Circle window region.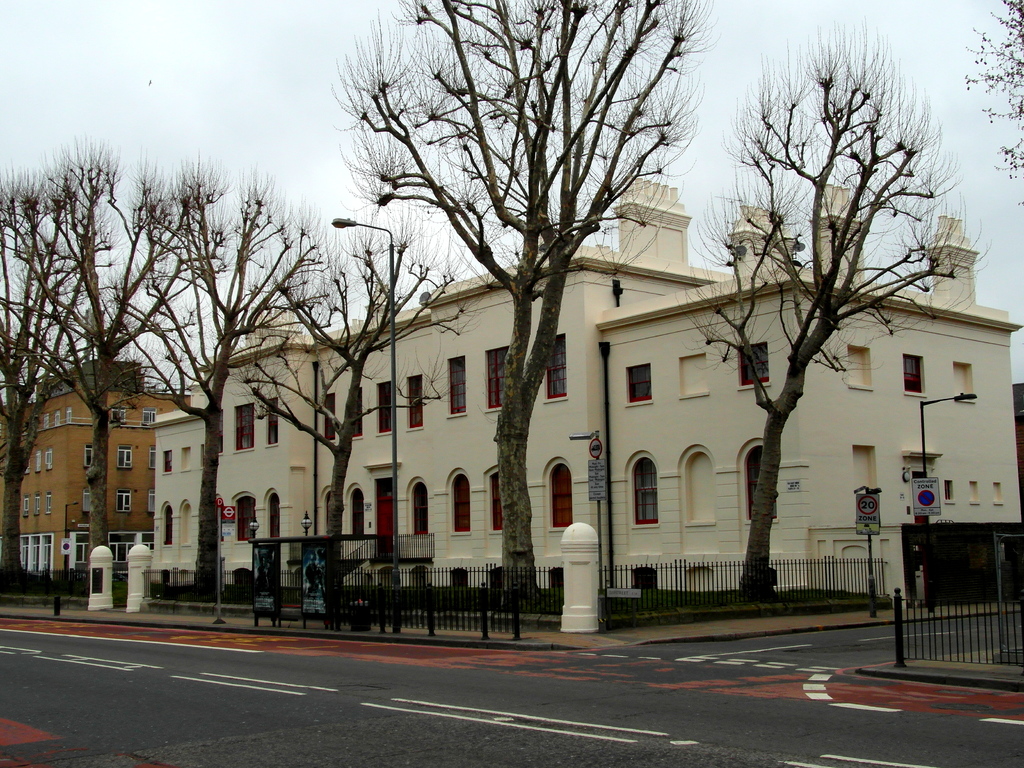
Region: {"left": 160, "top": 568, "right": 173, "bottom": 582}.
